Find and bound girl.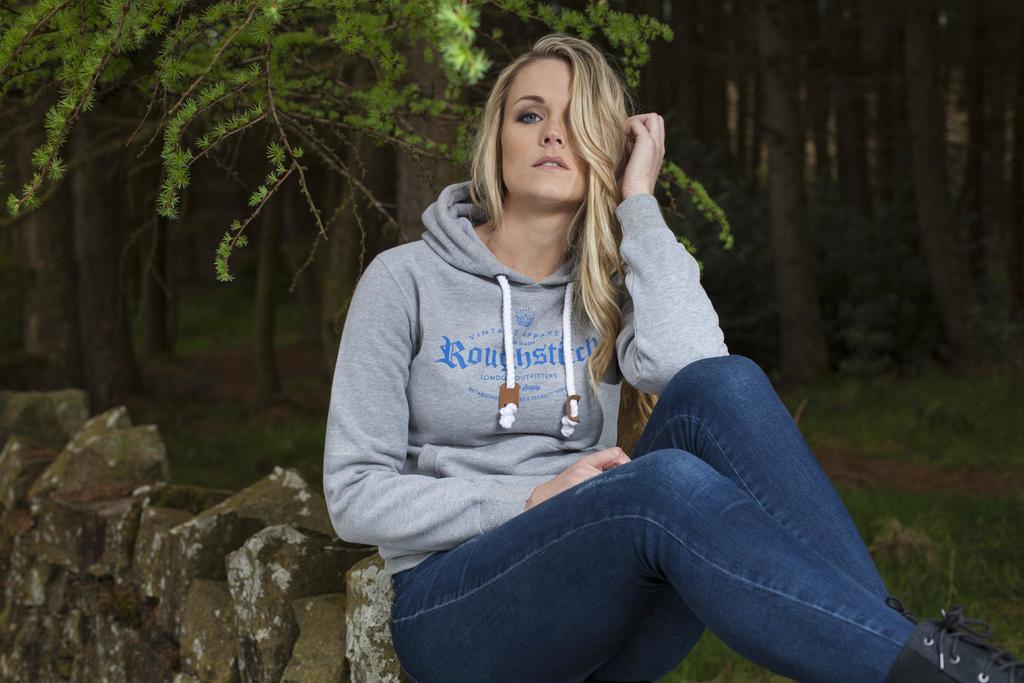
Bound: x1=323 y1=33 x2=1016 y2=682.
